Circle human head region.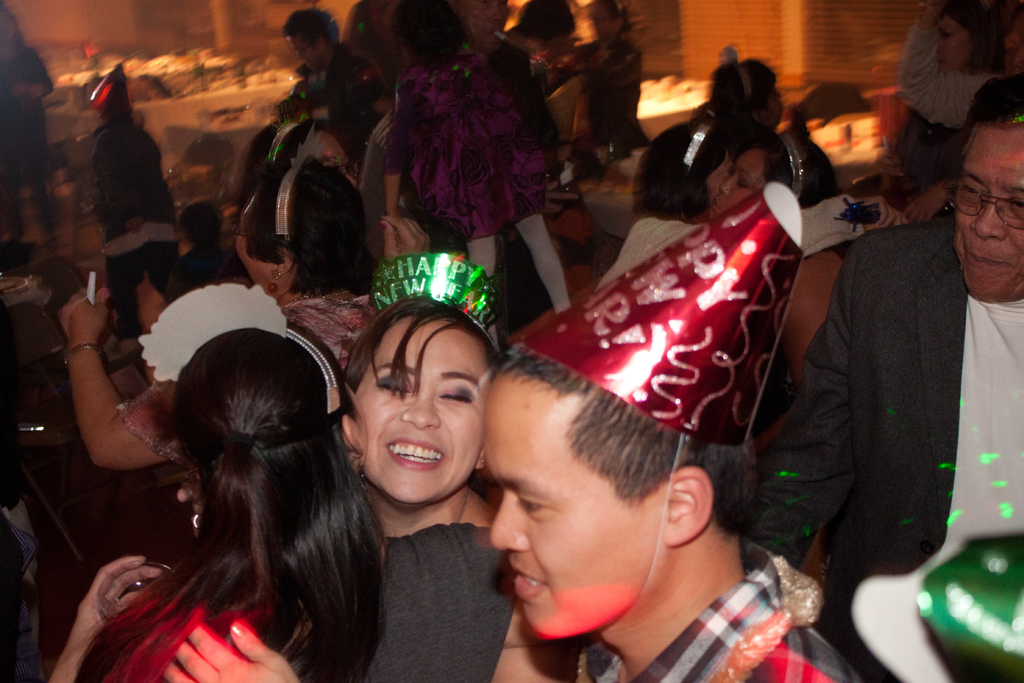
Region: <bbox>444, 0, 499, 57</bbox>.
